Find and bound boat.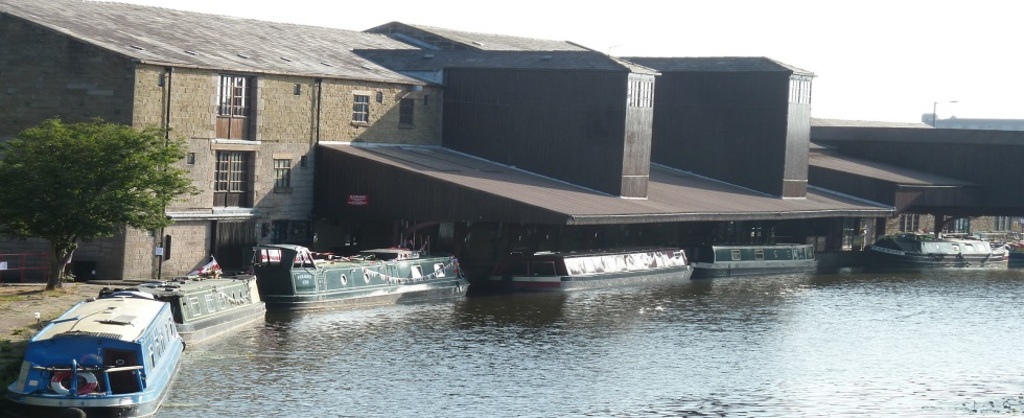
Bound: x1=686, y1=241, x2=821, y2=273.
